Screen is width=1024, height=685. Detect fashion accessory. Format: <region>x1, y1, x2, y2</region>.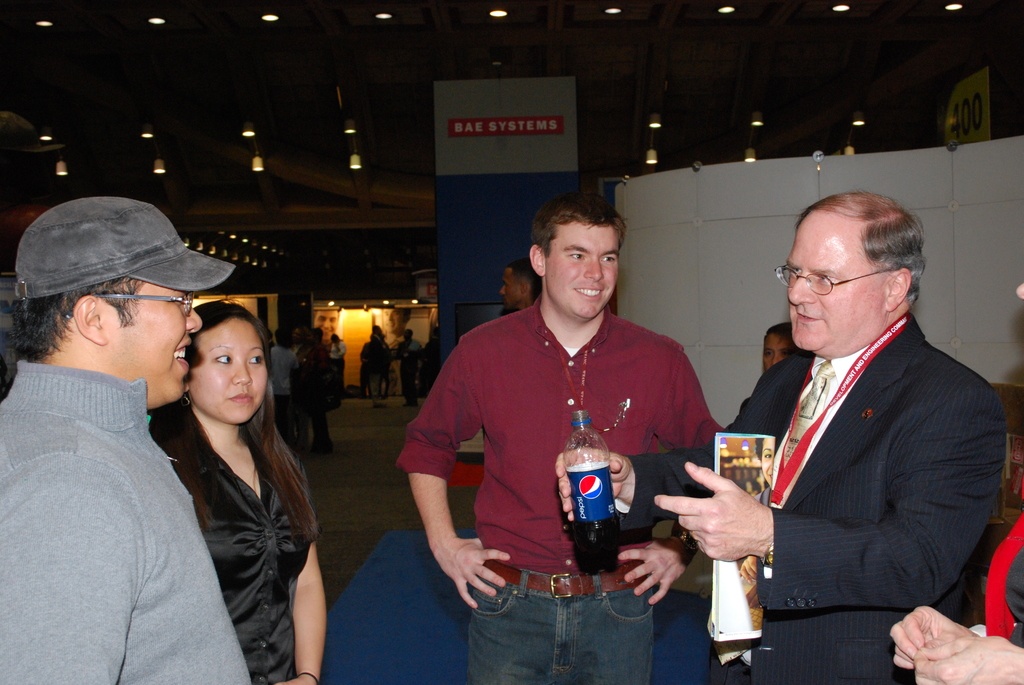
<region>765, 360, 838, 508</region>.
